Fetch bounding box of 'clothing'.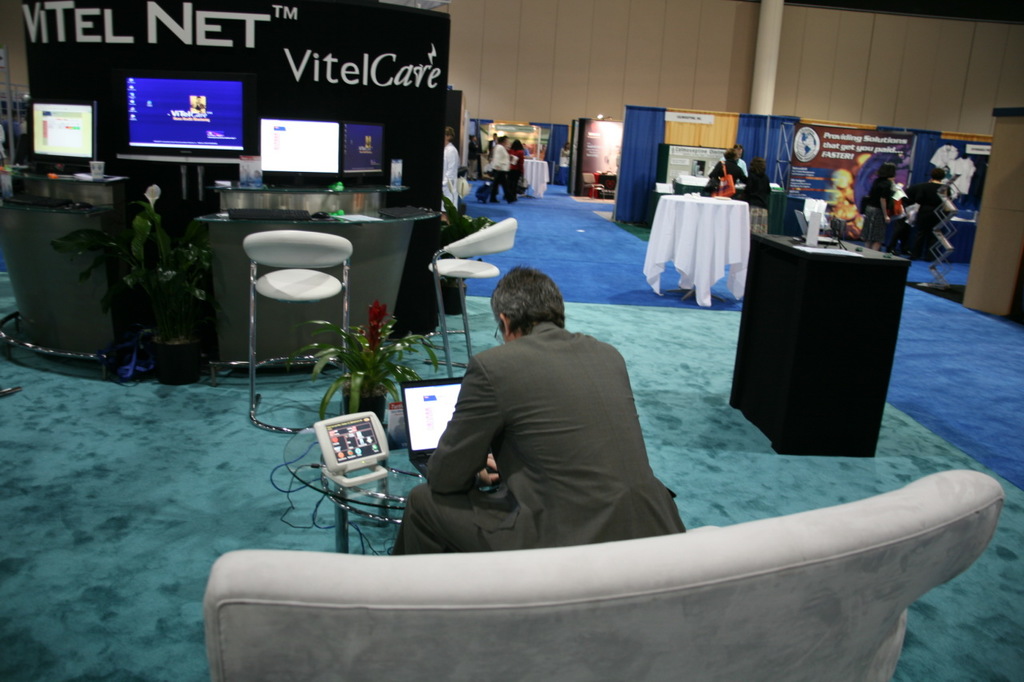
Bbox: (443, 142, 458, 209).
